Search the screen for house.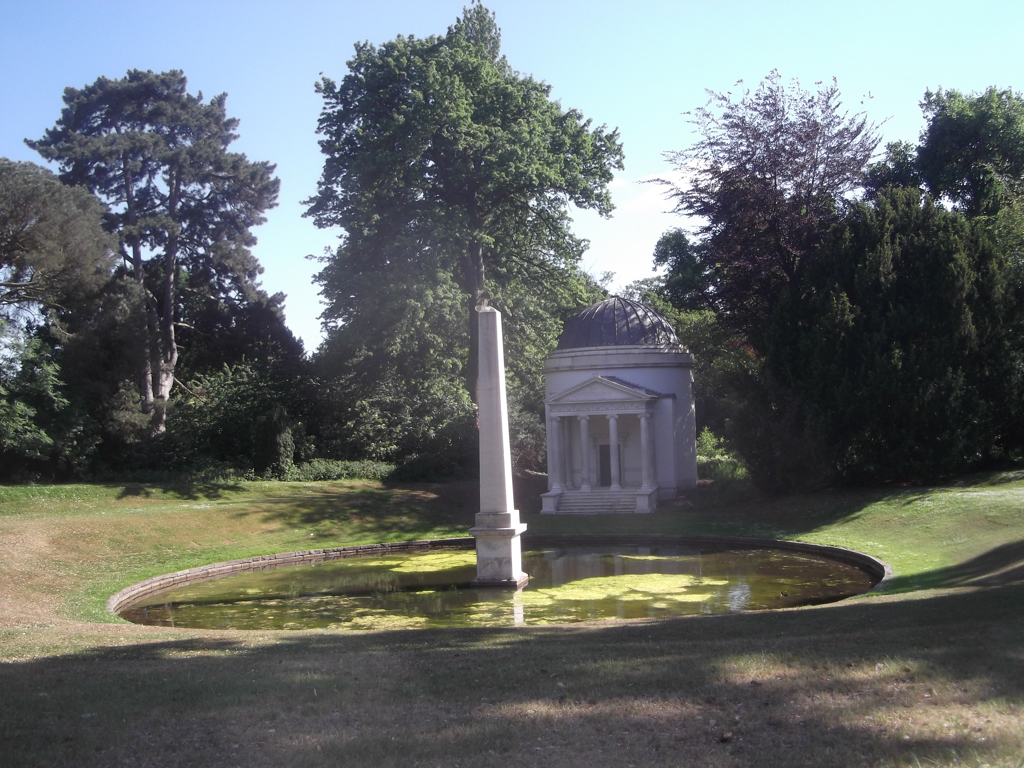
Found at bbox(542, 290, 703, 515).
